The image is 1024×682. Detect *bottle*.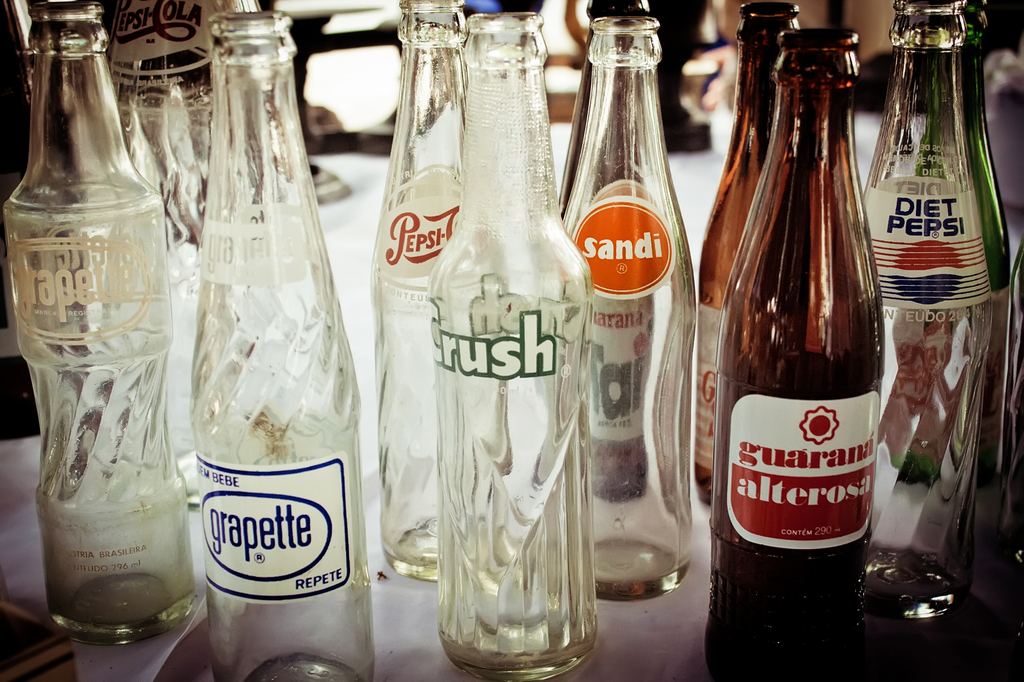
Detection: box(6, 0, 197, 644).
